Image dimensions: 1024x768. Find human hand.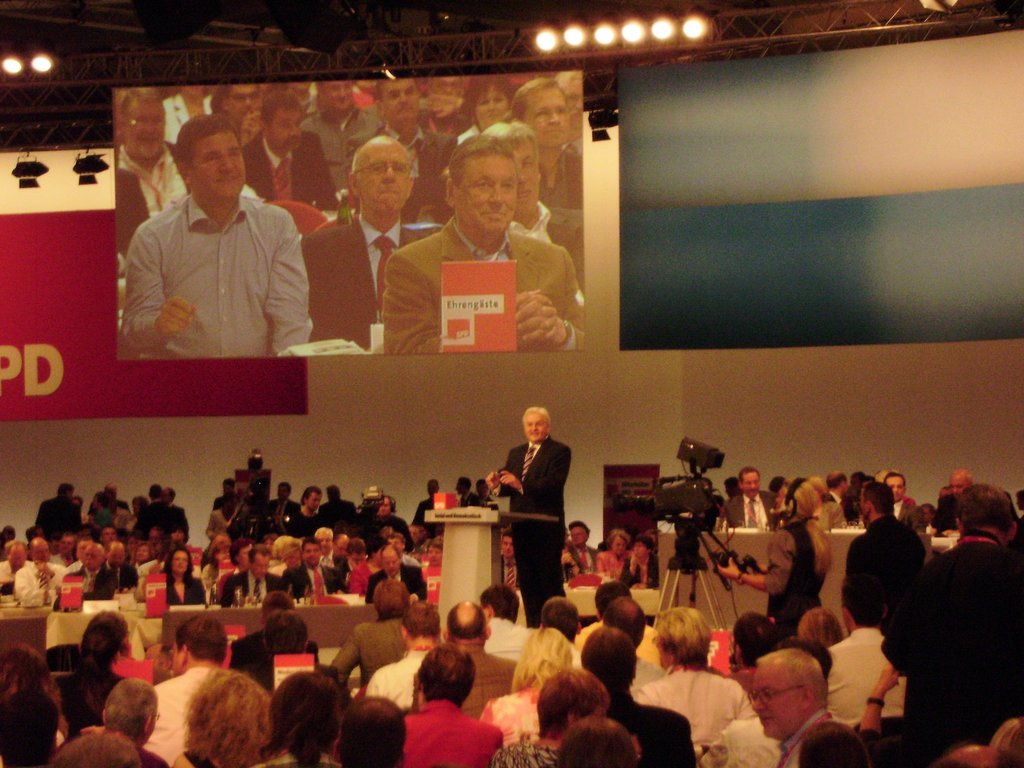
region(525, 295, 562, 349).
